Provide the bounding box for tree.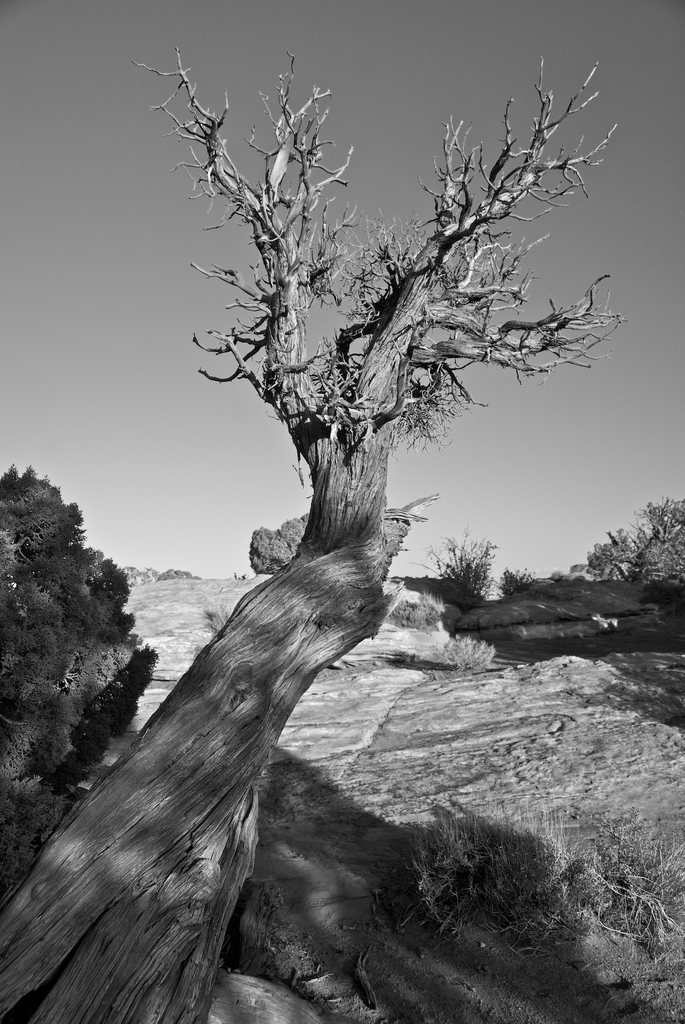
410:524:502:603.
